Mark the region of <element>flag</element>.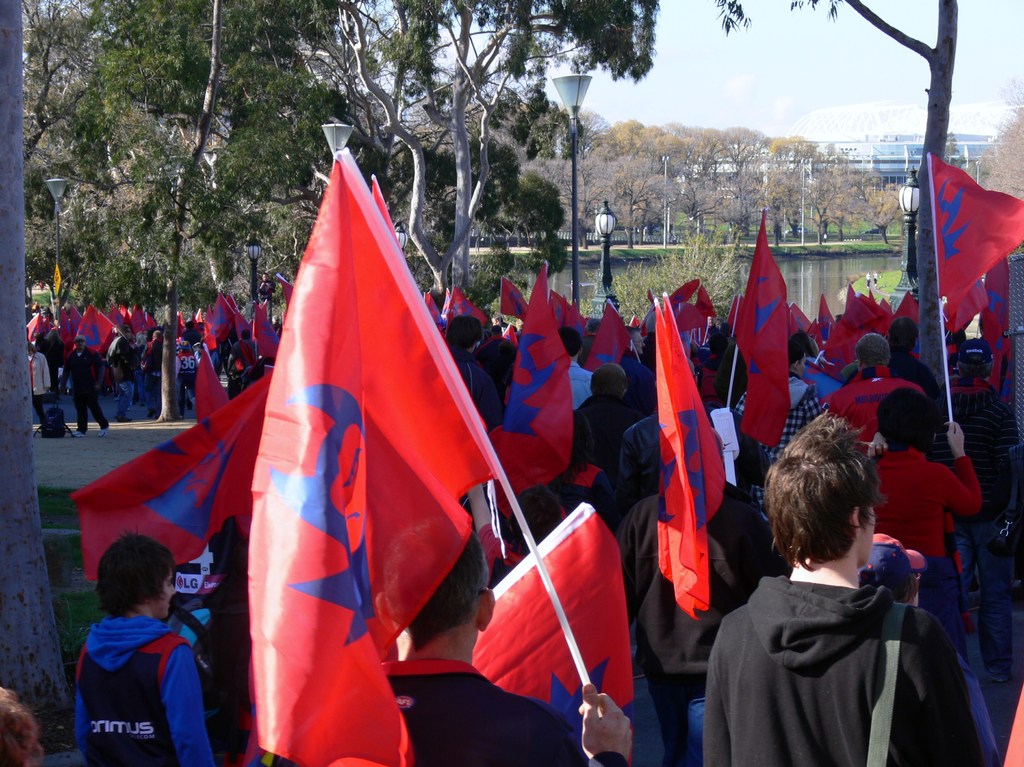
Region: bbox(104, 302, 127, 349).
